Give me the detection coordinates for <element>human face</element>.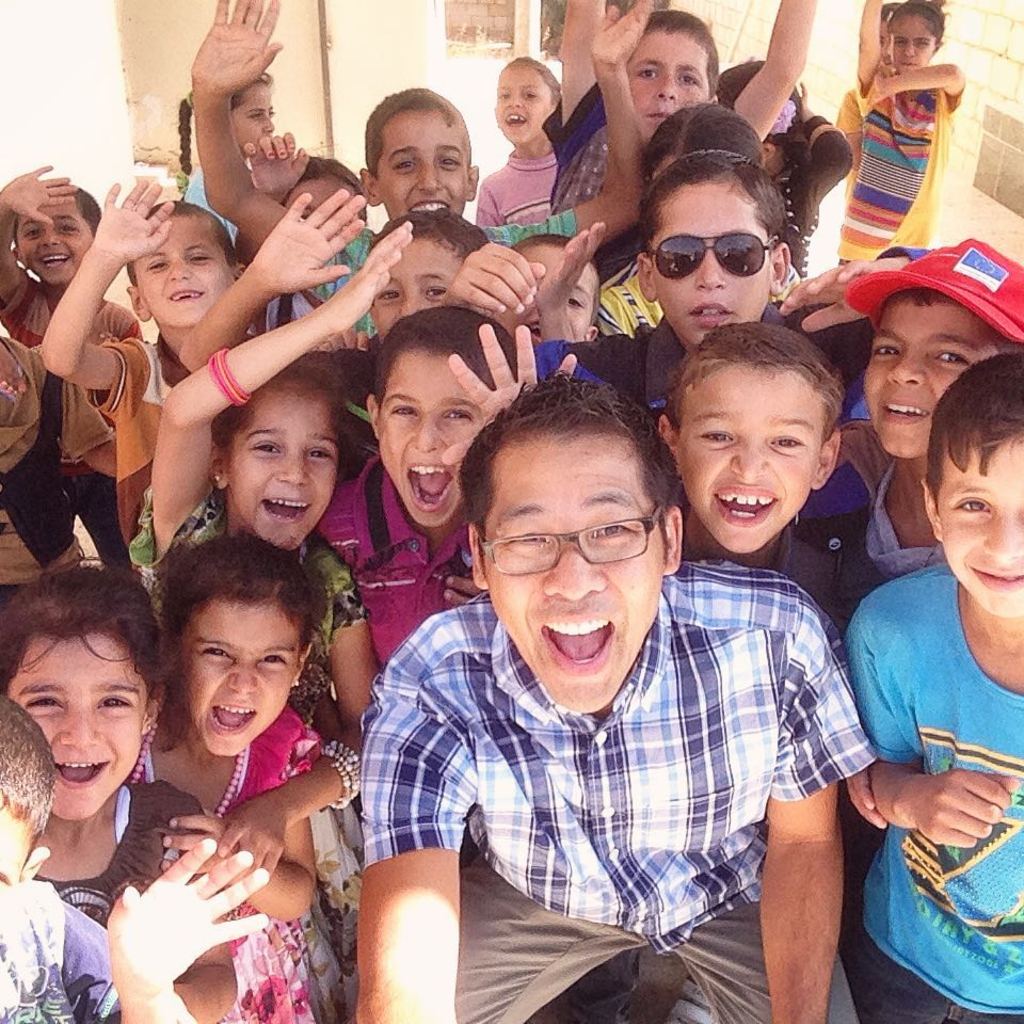
378/355/483/526.
